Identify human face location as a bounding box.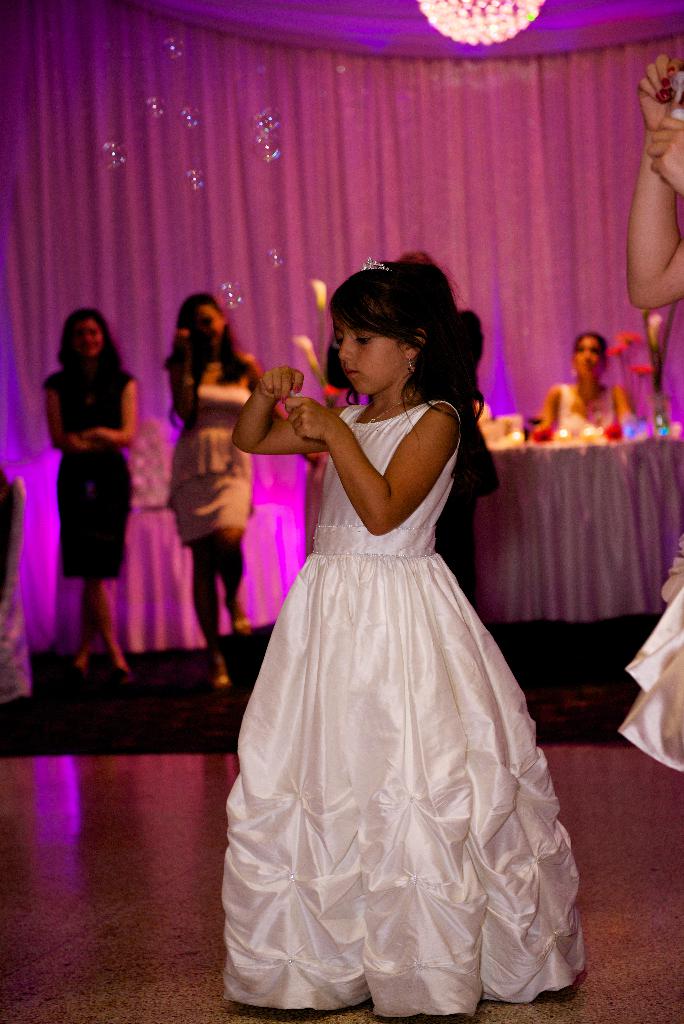
box(182, 305, 224, 342).
